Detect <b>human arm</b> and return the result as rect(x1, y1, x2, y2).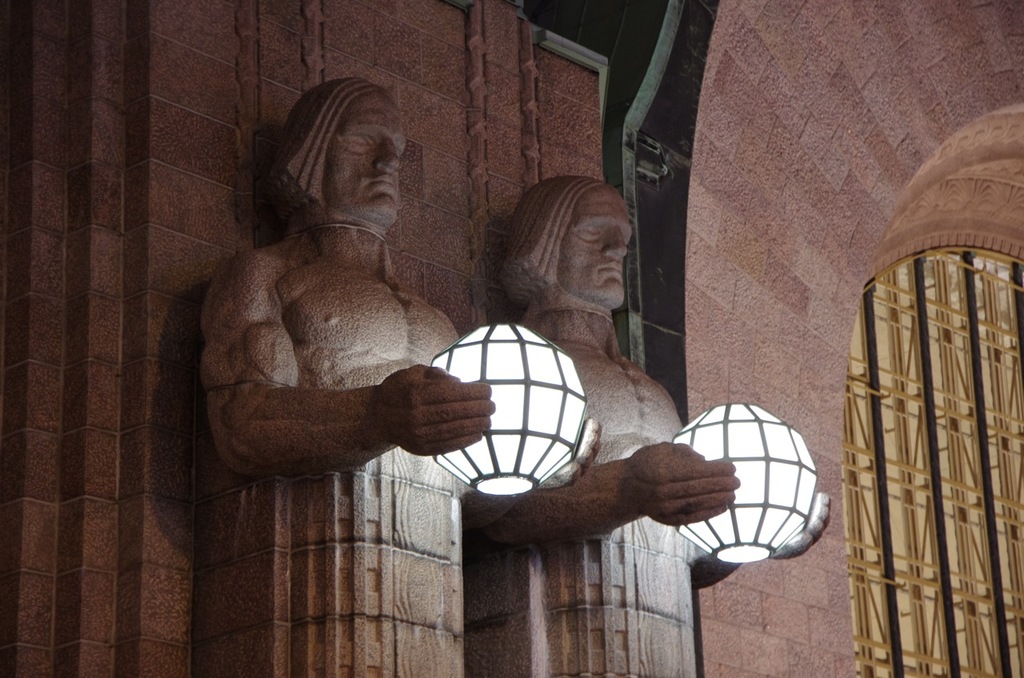
rect(484, 432, 741, 552).
